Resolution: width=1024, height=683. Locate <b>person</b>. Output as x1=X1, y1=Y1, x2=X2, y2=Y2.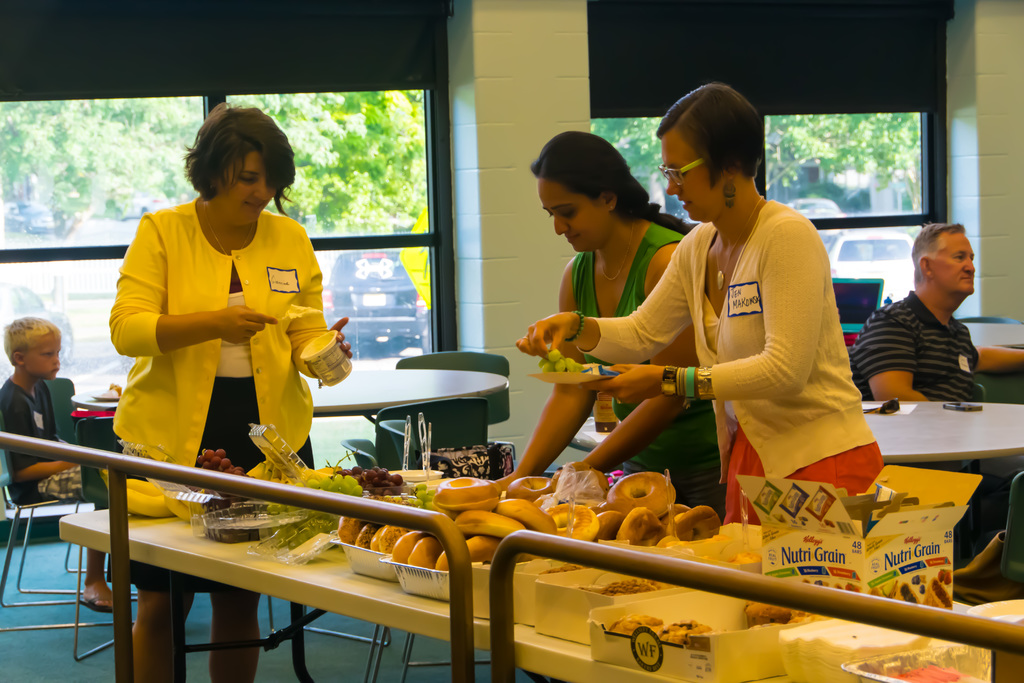
x1=515, y1=81, x2=884, y2=525.
